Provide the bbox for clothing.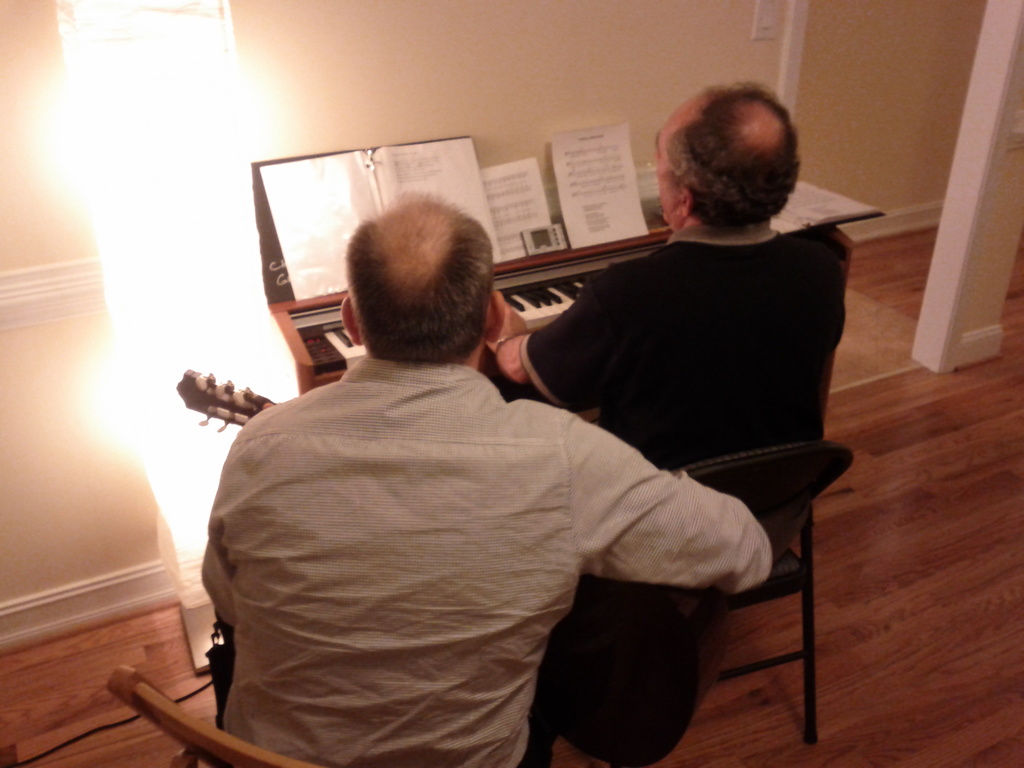
(518,221,854,470).
